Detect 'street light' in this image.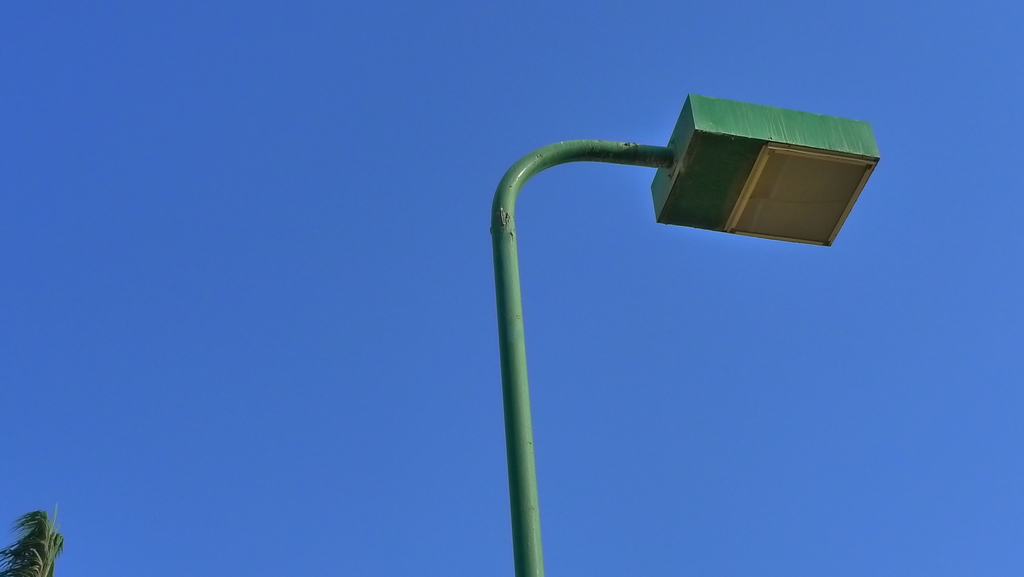
Detection: (460, 87, 886, 576).
